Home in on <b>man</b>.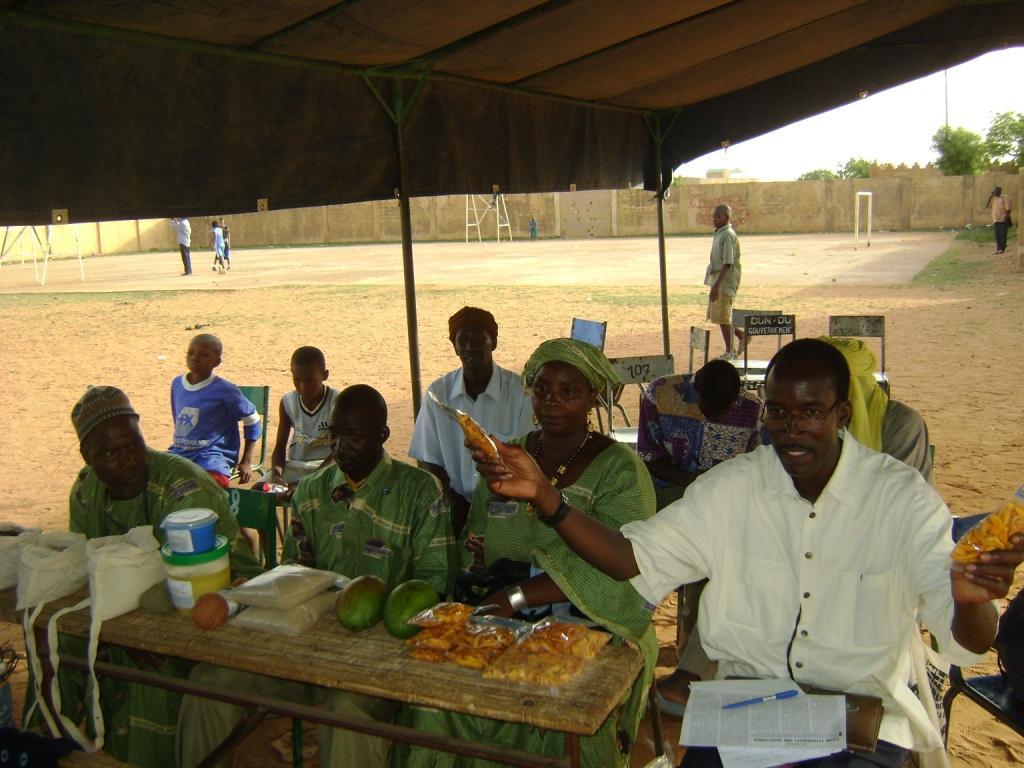
Homed in at x1=15 y1=381 x2=269 y2=767.
